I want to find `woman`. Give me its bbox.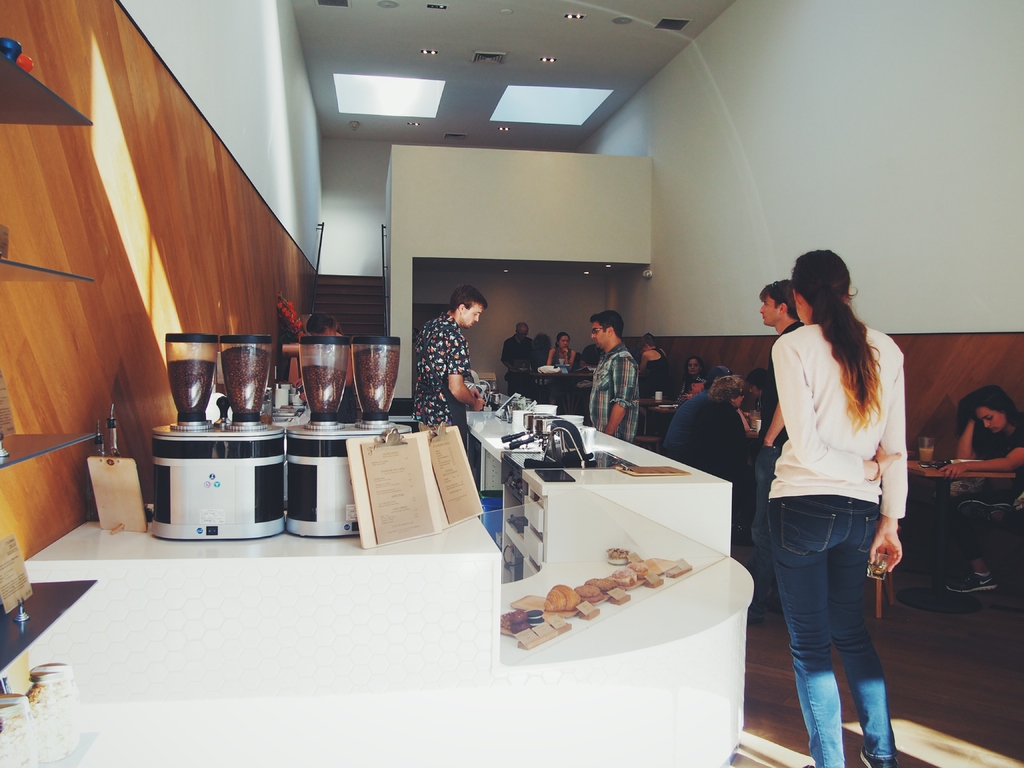
668/355/706/412.
